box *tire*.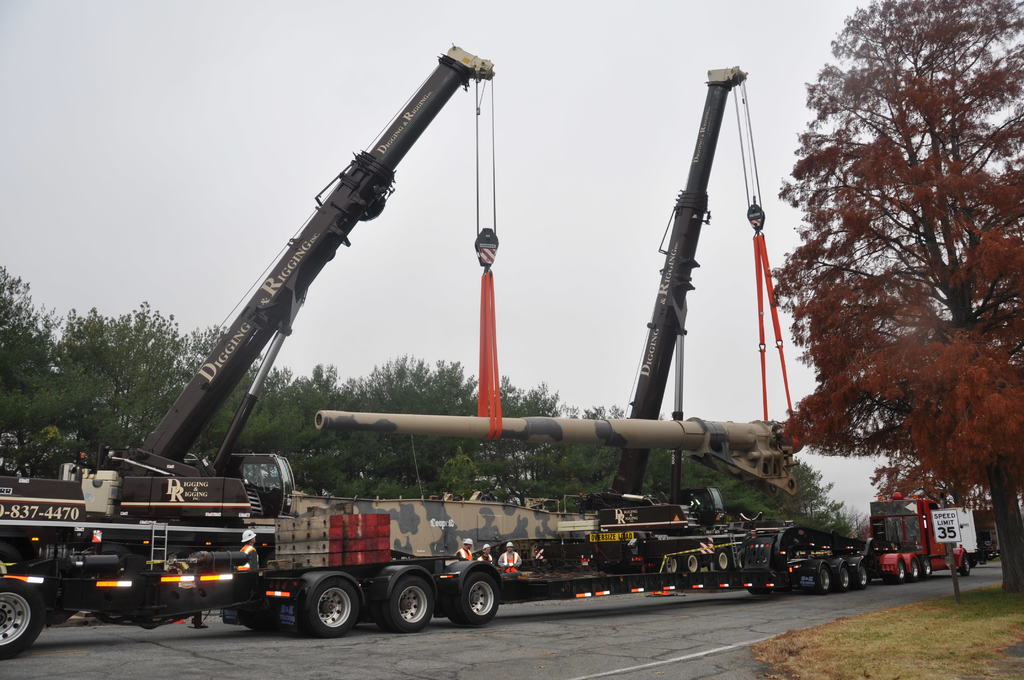
box(388, 577, 433, 633).
